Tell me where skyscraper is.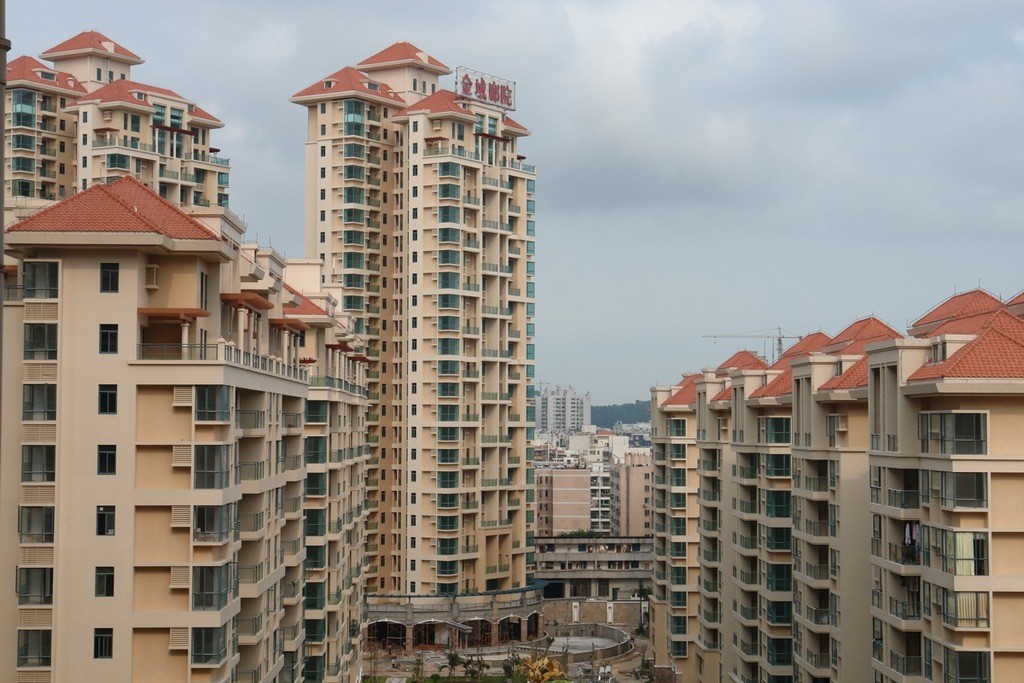
skyscraper is at left=64, top=77, right=225, bottom=231.
